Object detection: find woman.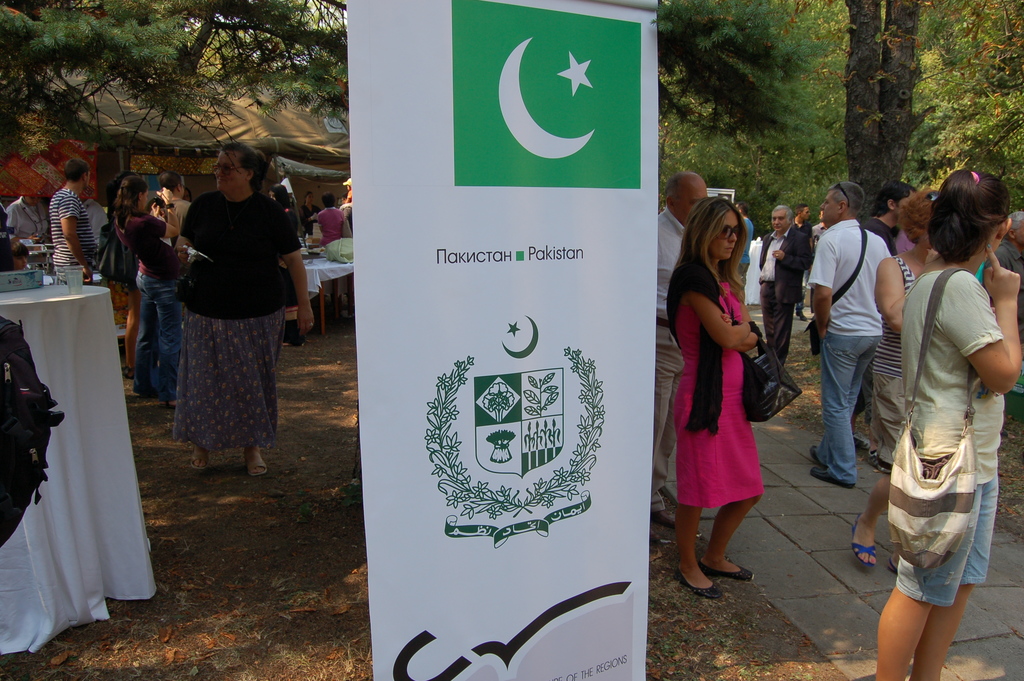
bbox=[855, 205, 956, 564].
